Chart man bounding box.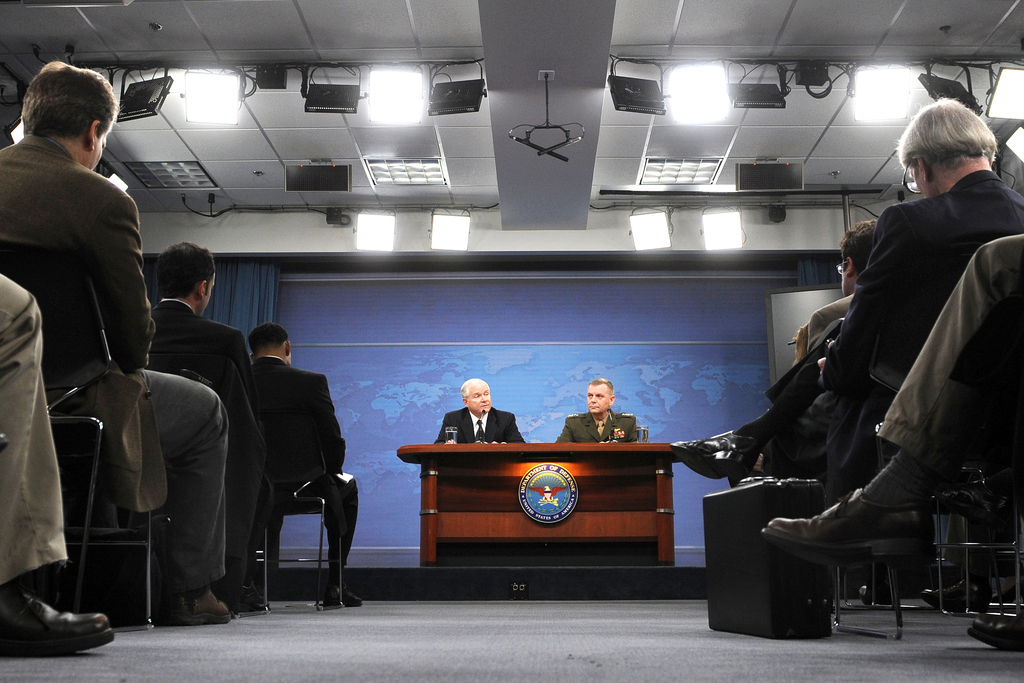
Charted: region(552, 378, 639, 442).
